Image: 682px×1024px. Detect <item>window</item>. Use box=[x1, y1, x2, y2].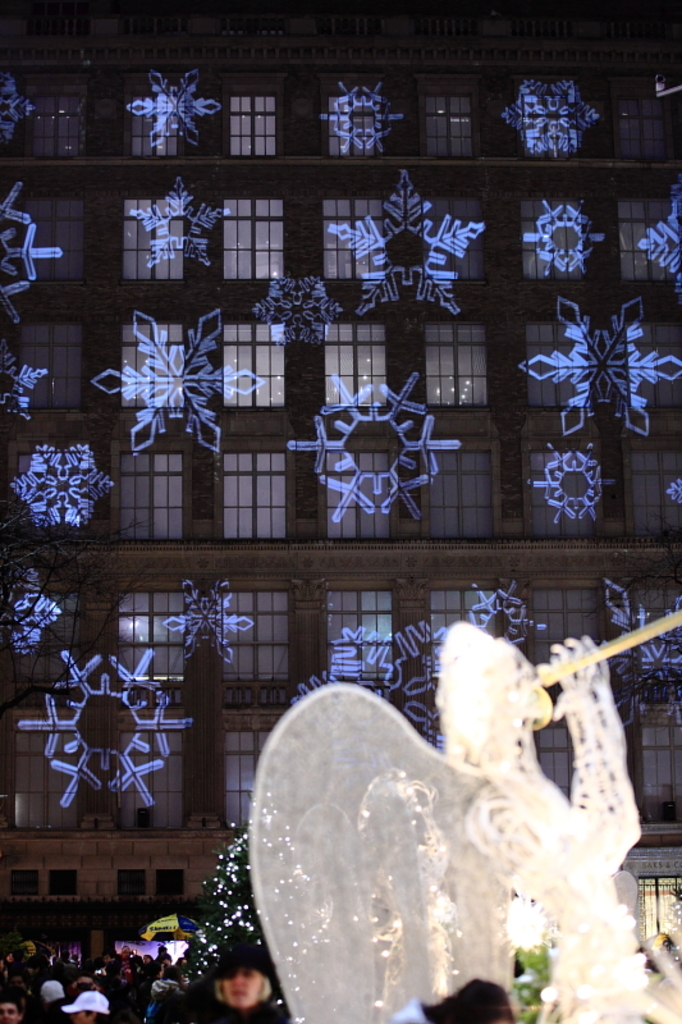
box=[324, 584, 400, 689].
